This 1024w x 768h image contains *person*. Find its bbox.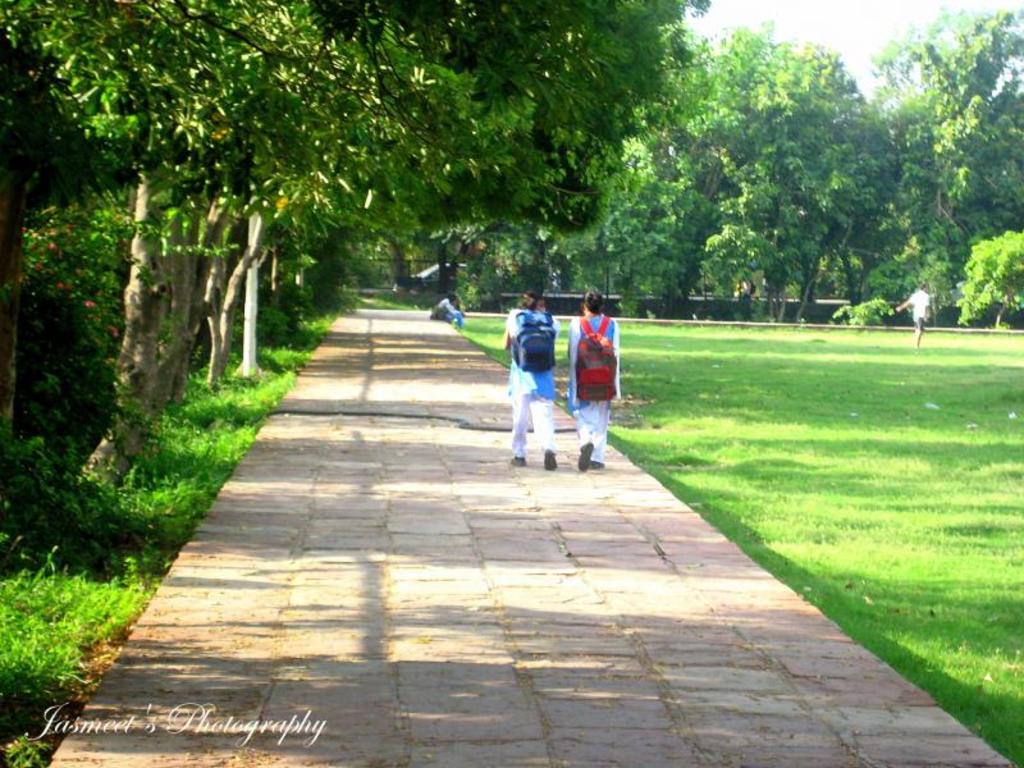
bbox(572, 289, 614, 471).
